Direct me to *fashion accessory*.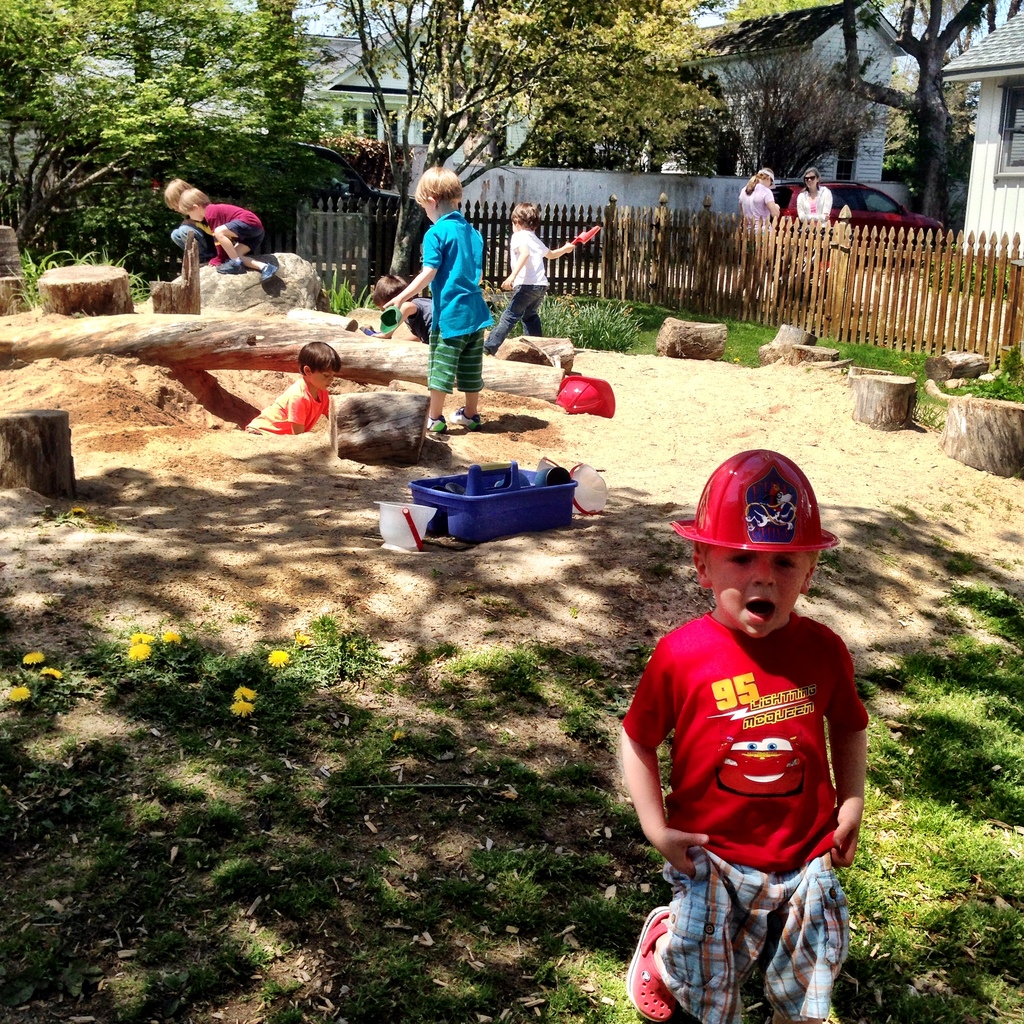
Direction: [422, 414, 449, 433].
